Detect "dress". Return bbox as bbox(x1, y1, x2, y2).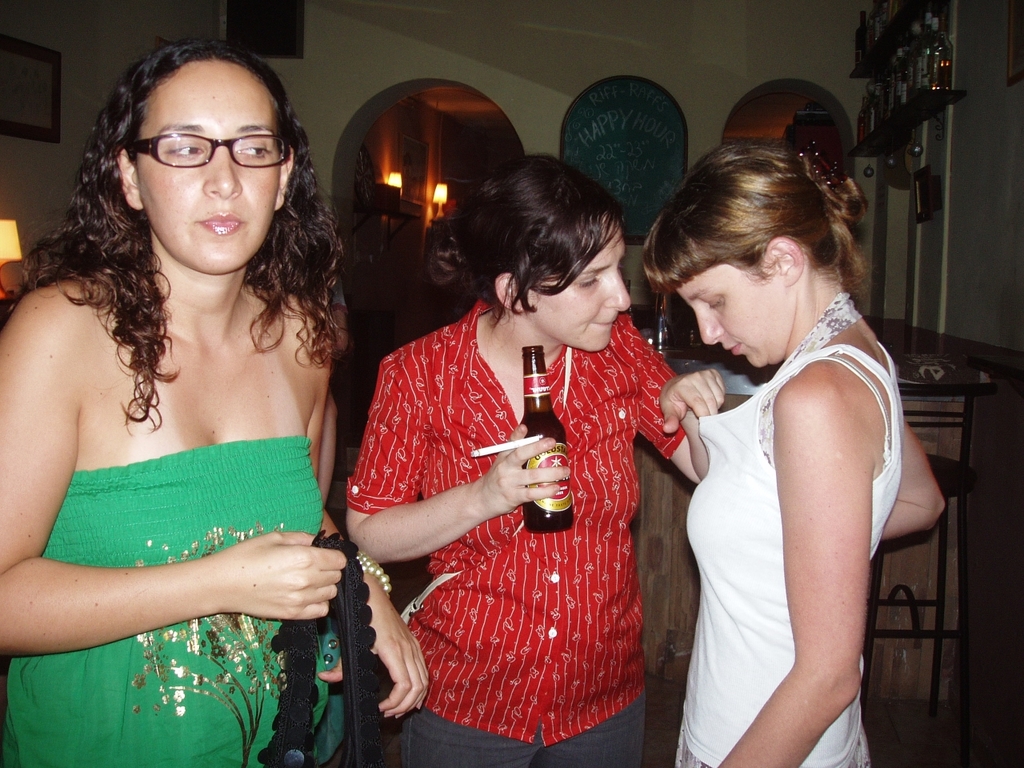
bbox(0, 437, 342, 765).
